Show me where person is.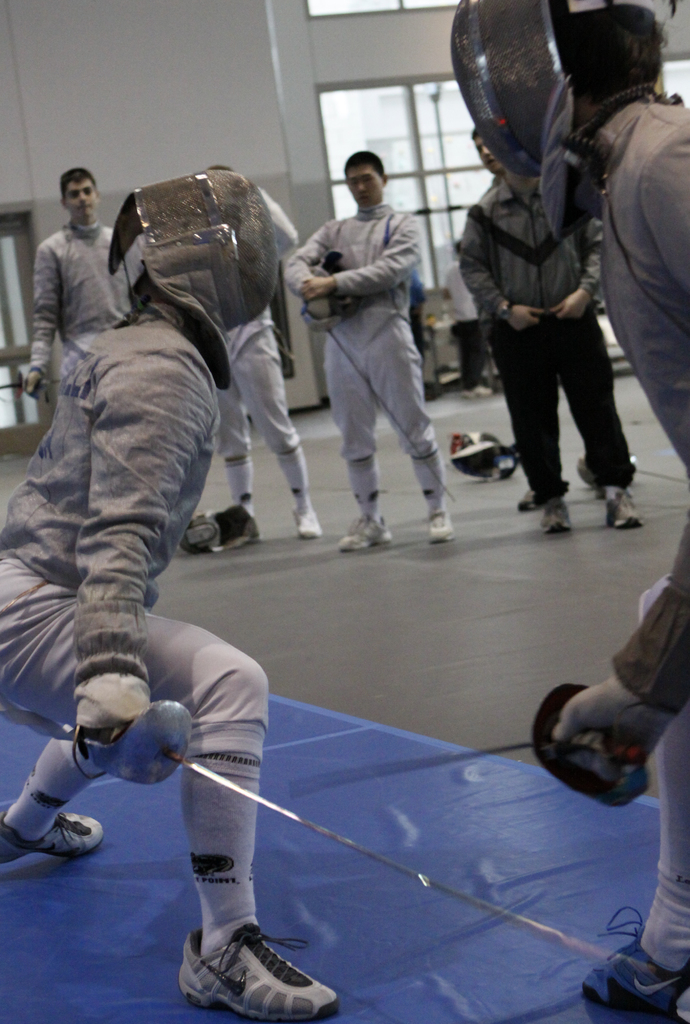
person is at [x1=460, y1=127, x2=637, y2=511].
